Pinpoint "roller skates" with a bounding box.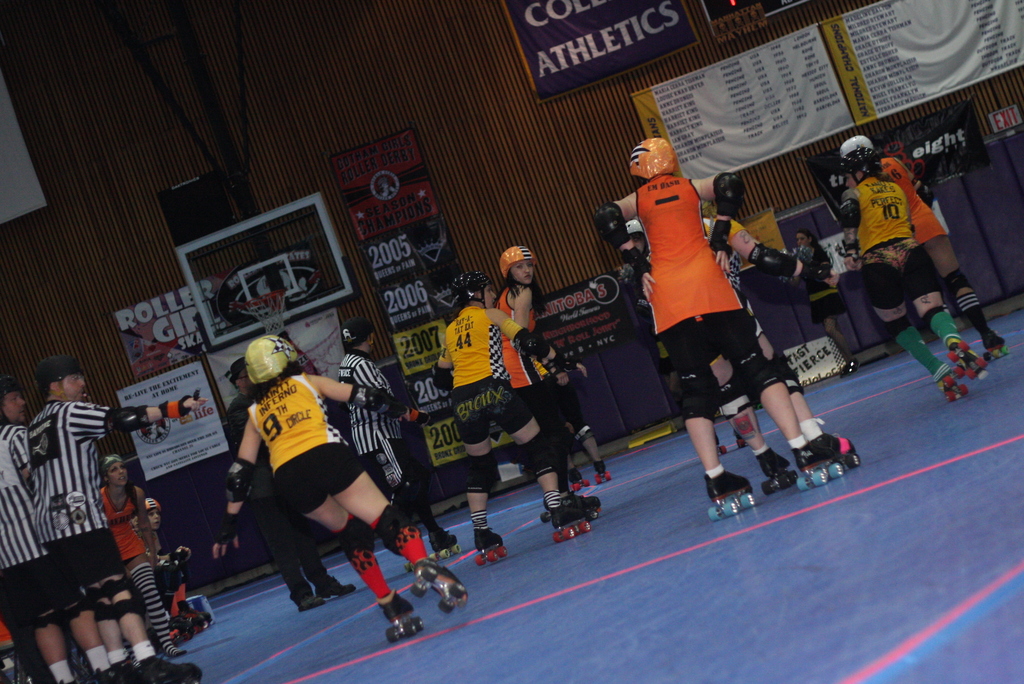
rect(716, 434, 726, 462).
